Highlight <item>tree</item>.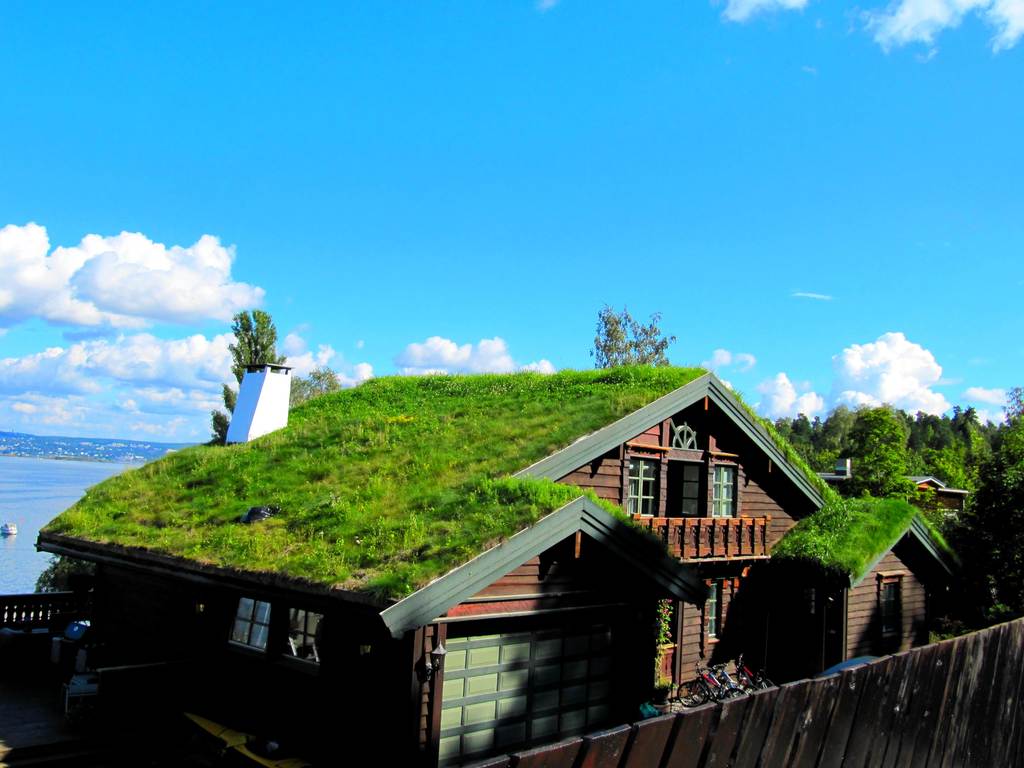
Highlighted region: [x1=24, y1=549, x2=95, y2=594].
